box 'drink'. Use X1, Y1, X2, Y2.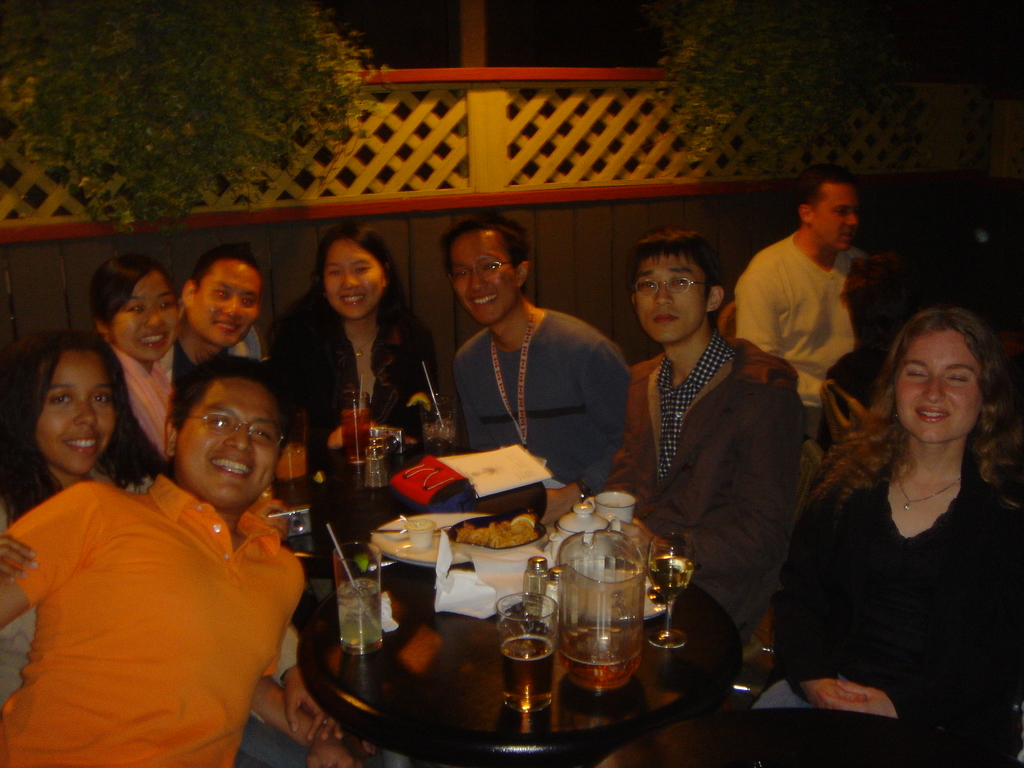
559, 629, 644, 694.
